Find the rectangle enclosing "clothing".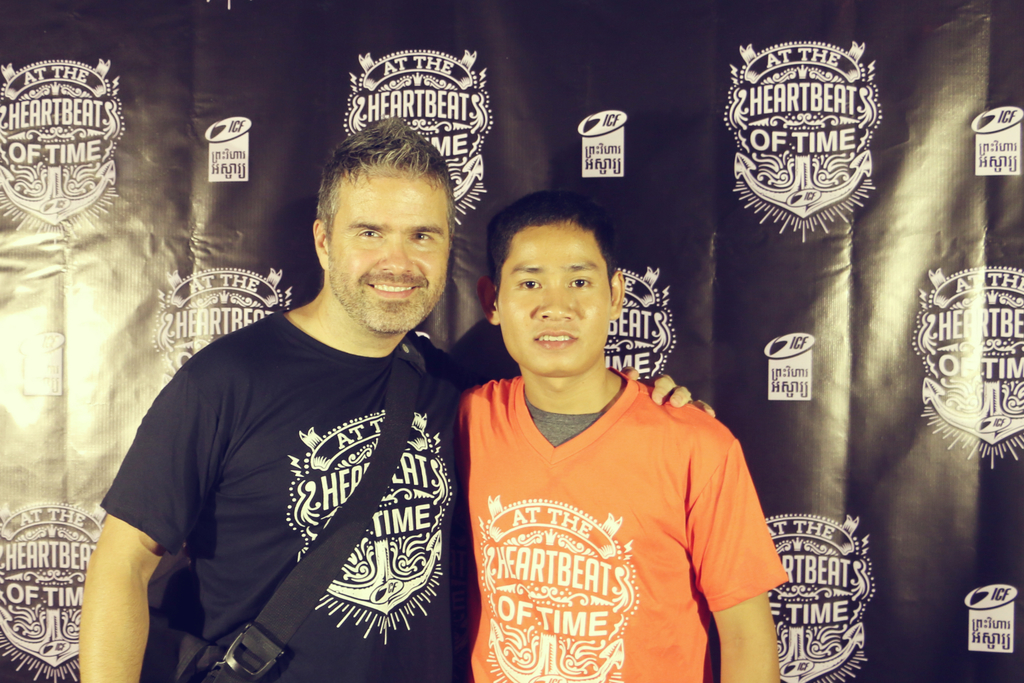
[x1=97, y1=305, x2=491, y2=679].
